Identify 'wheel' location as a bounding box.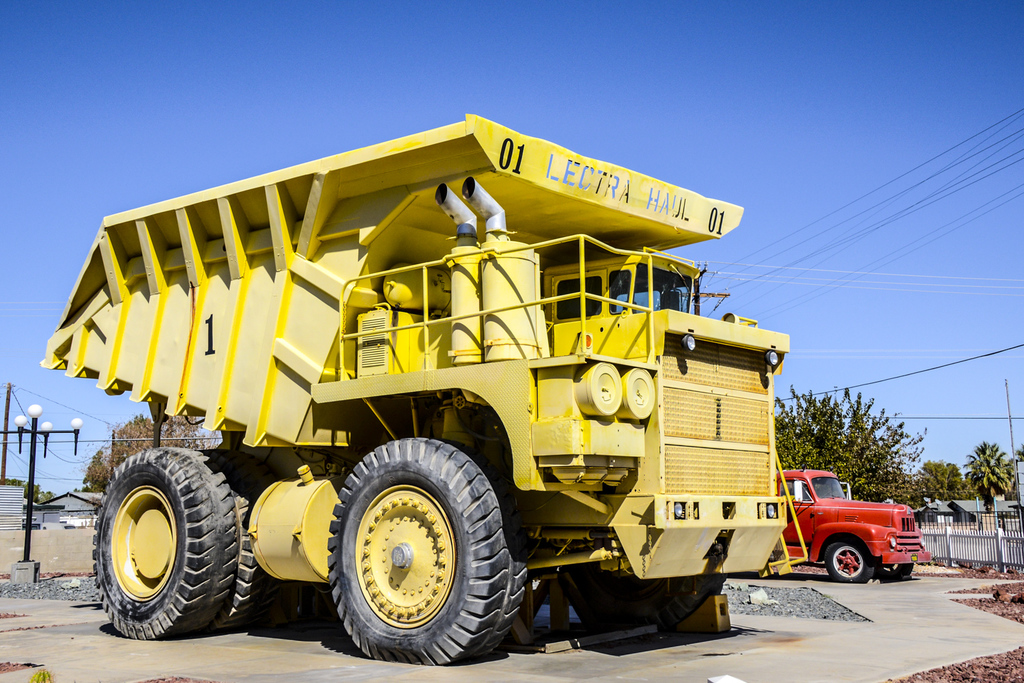
region(318, 430, 502, 661).
